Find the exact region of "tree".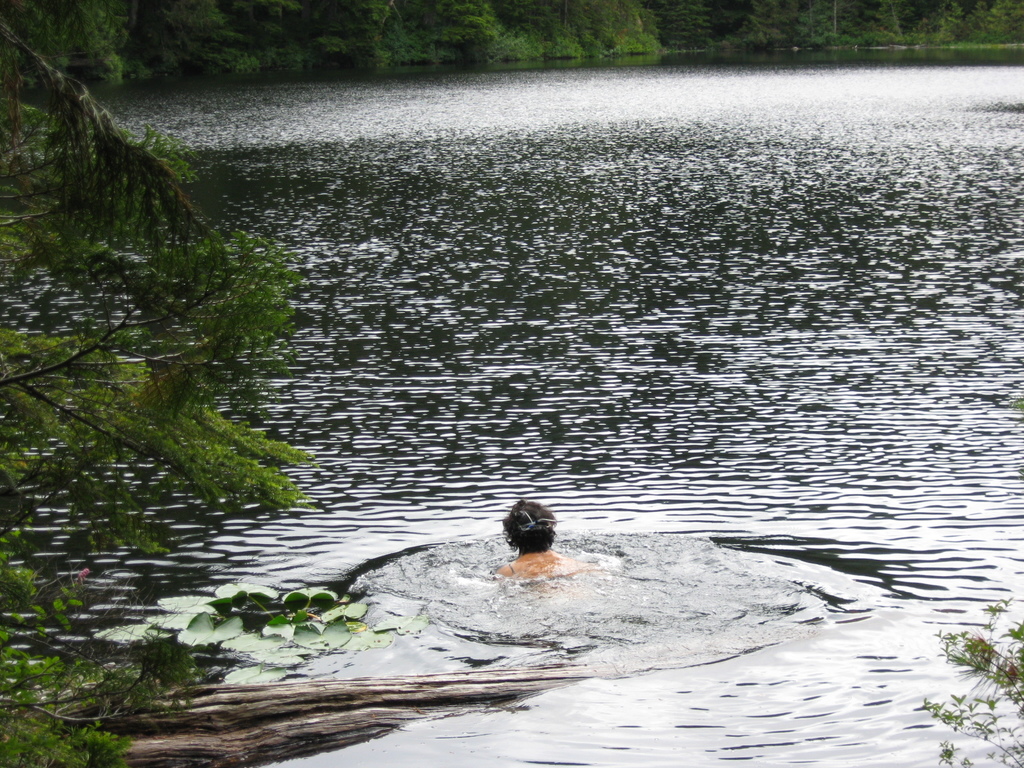
Exact region: <region>8, 181, 387, 591</region>.
